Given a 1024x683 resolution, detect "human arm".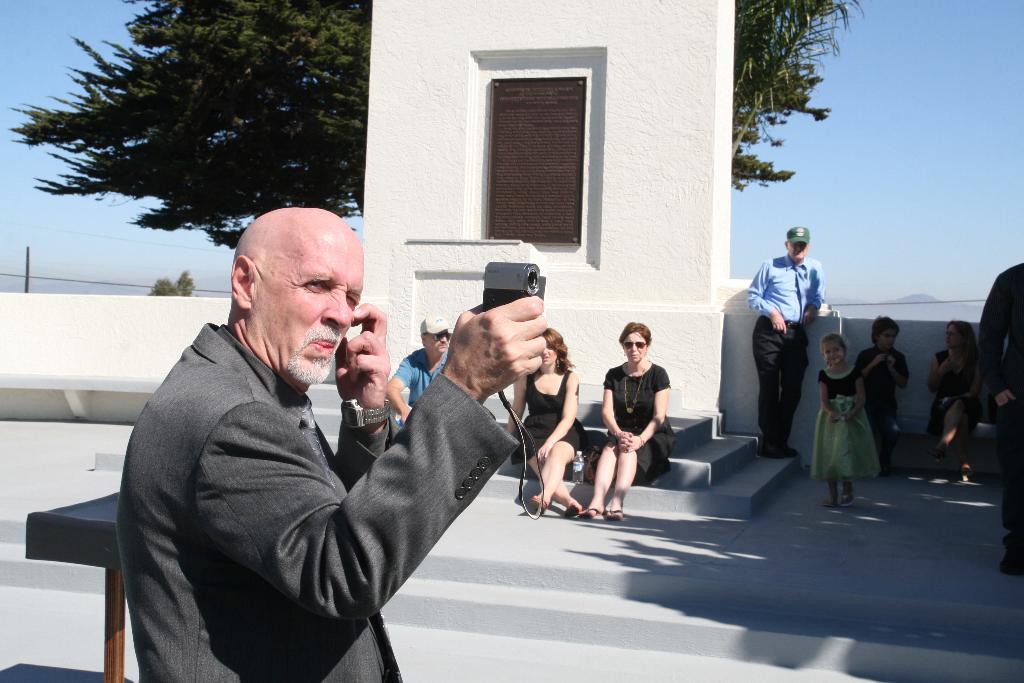
<region>164, 361, 484, 649</region>.
